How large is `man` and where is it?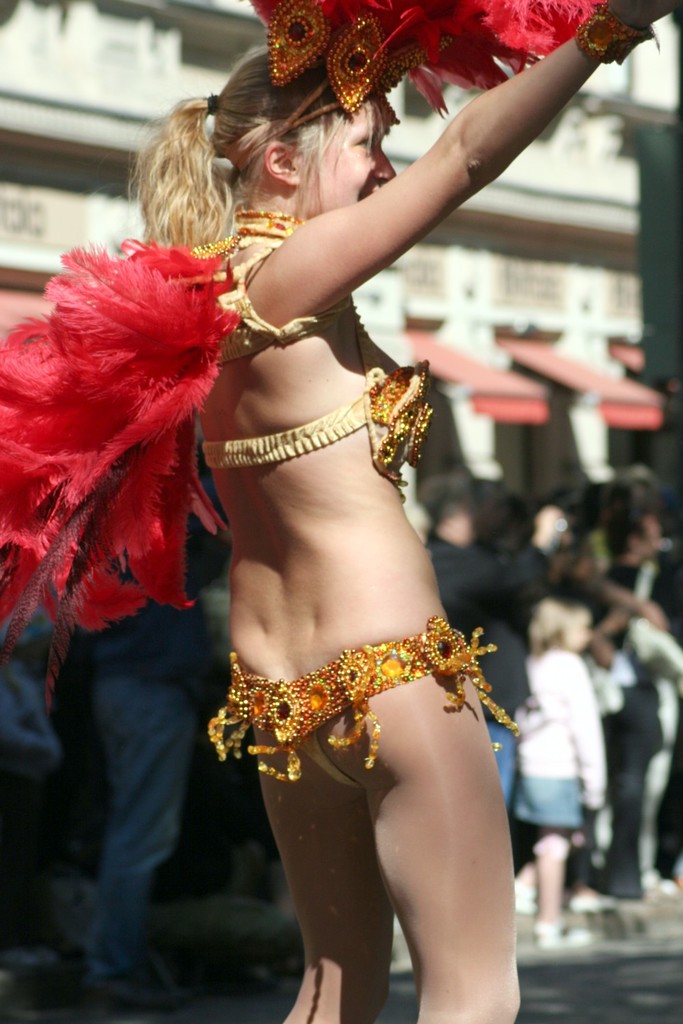
Bounding box: [76, 440, 234, 1016].
